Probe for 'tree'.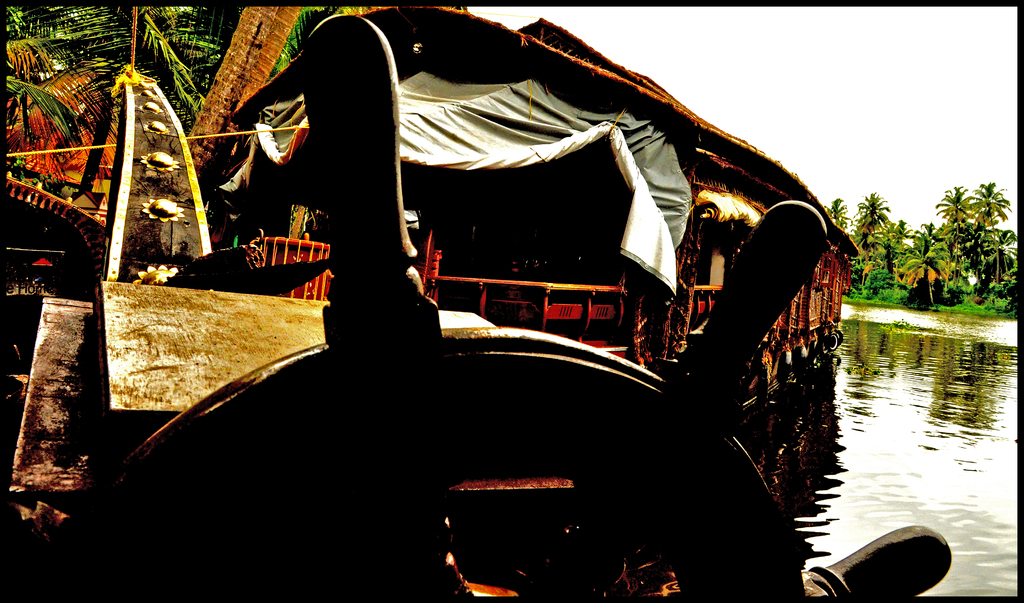
Probe result: box(0, 0, 380, 141).
